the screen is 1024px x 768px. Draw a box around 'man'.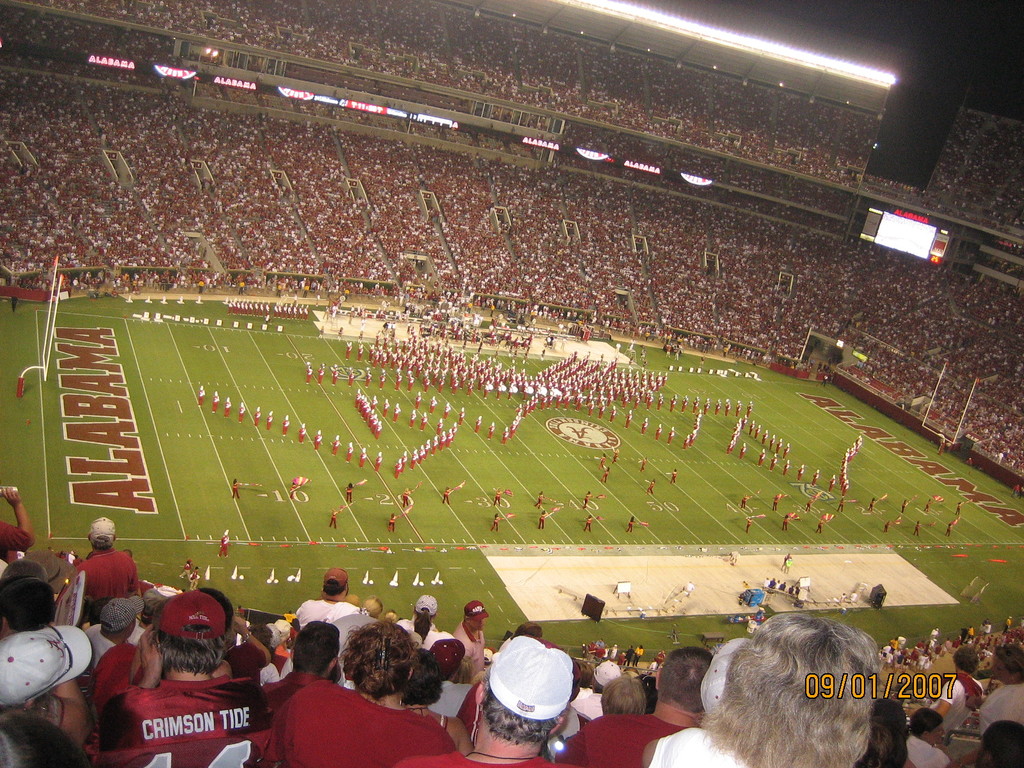
rect(829, 477, 830, 490).
